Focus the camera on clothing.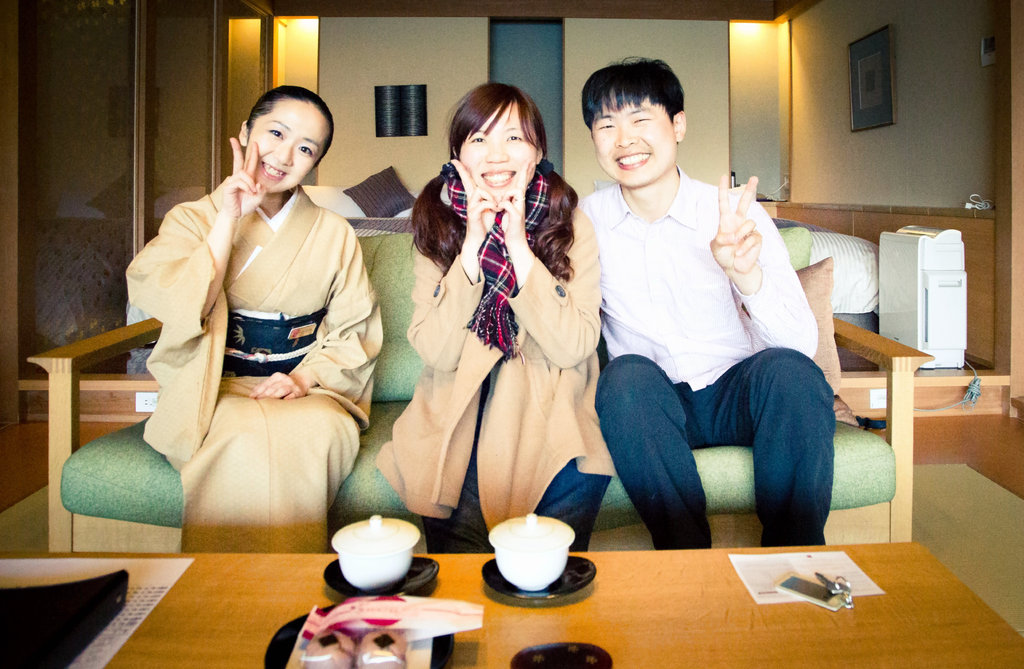
Focus region: select_region(373, 171, 618, 551).
